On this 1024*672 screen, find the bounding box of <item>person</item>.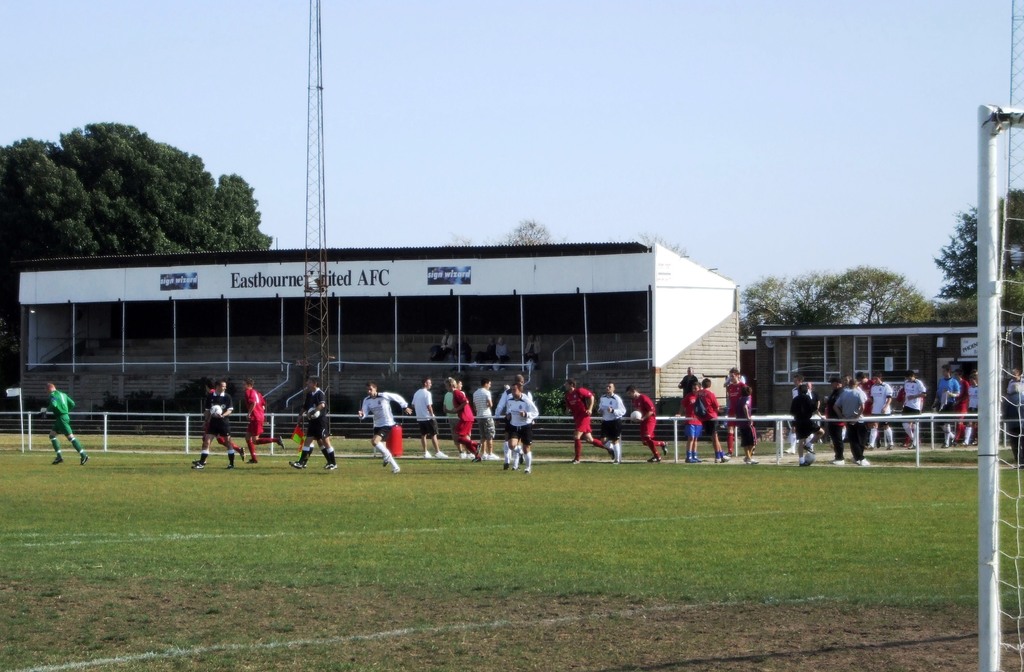
Bounding box: [left=872, top=371, right=894, bottom=452].
